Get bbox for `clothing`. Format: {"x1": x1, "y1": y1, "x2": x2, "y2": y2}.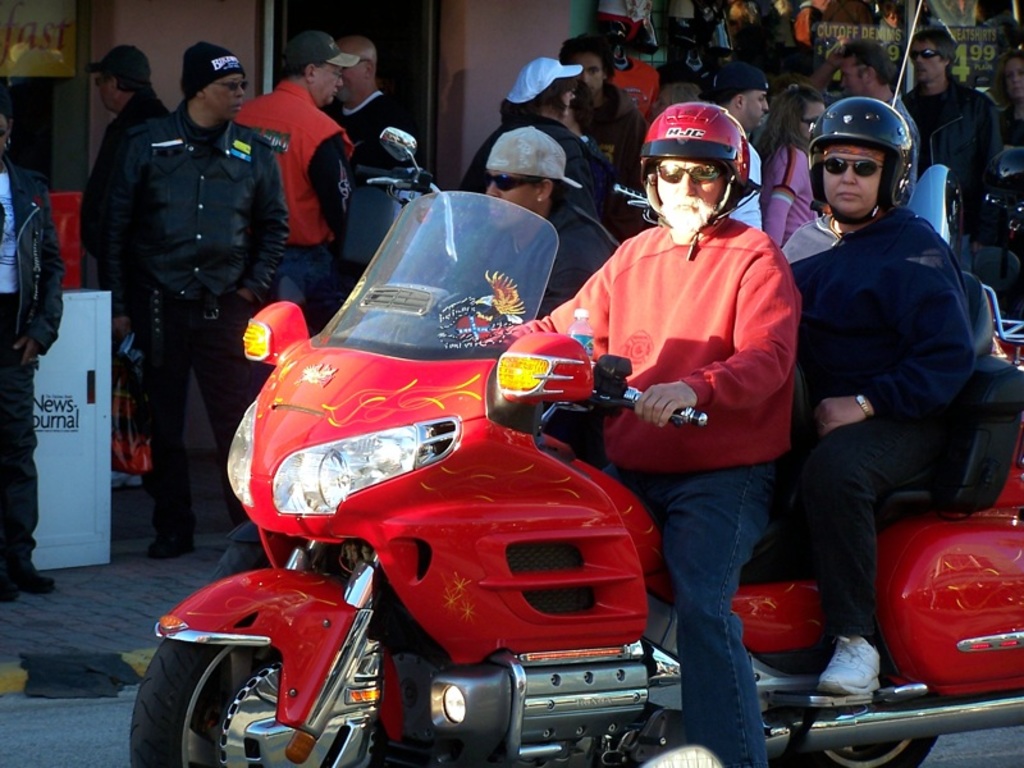
{"x1": 787, "y1": 205, "x2": 974, "y2": 637}.
